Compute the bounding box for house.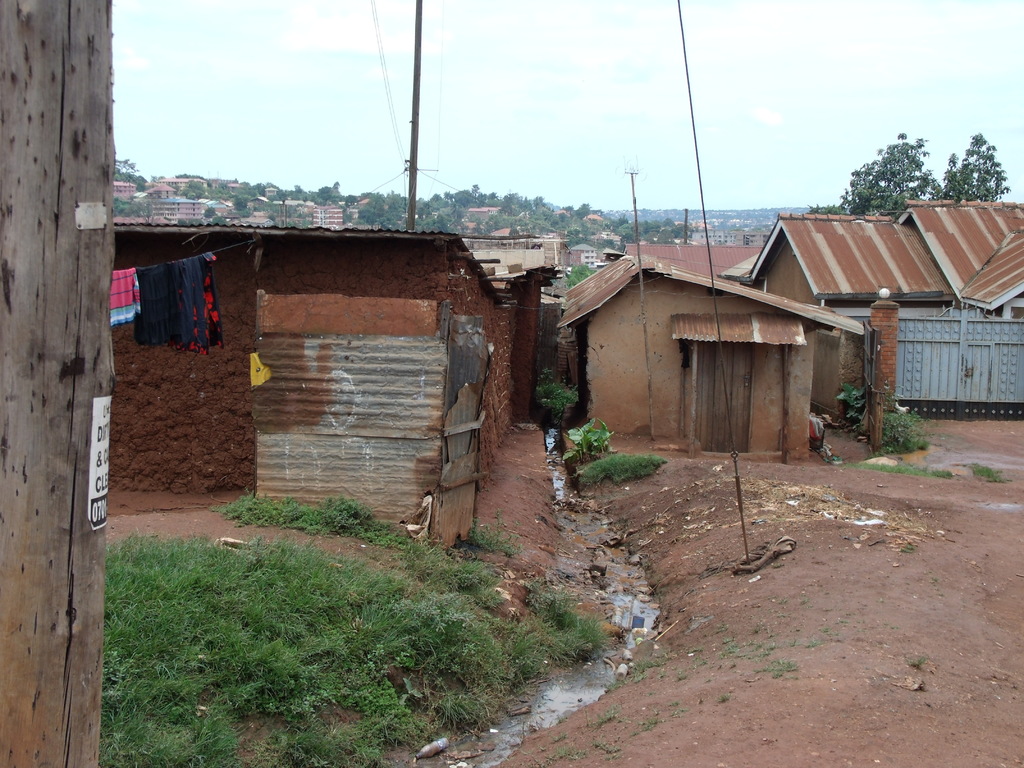
{"left": 597, "top": 229, "right": 629, "bottom": 252}.
